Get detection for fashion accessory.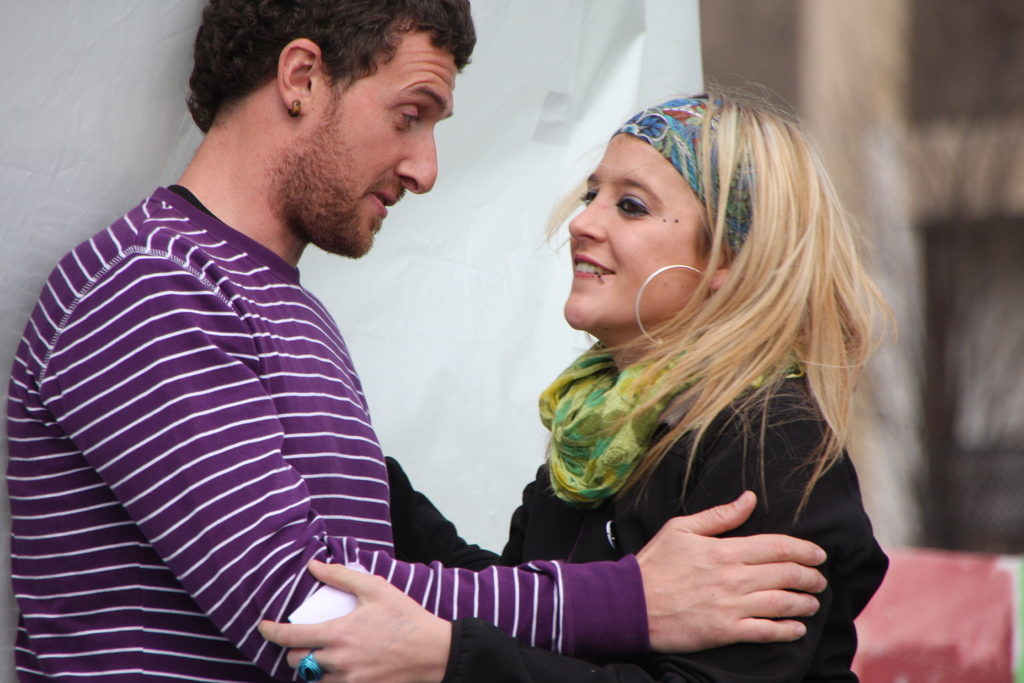
Detection: pyautogui.locateOnScreen(616, 94, 760, 256).
